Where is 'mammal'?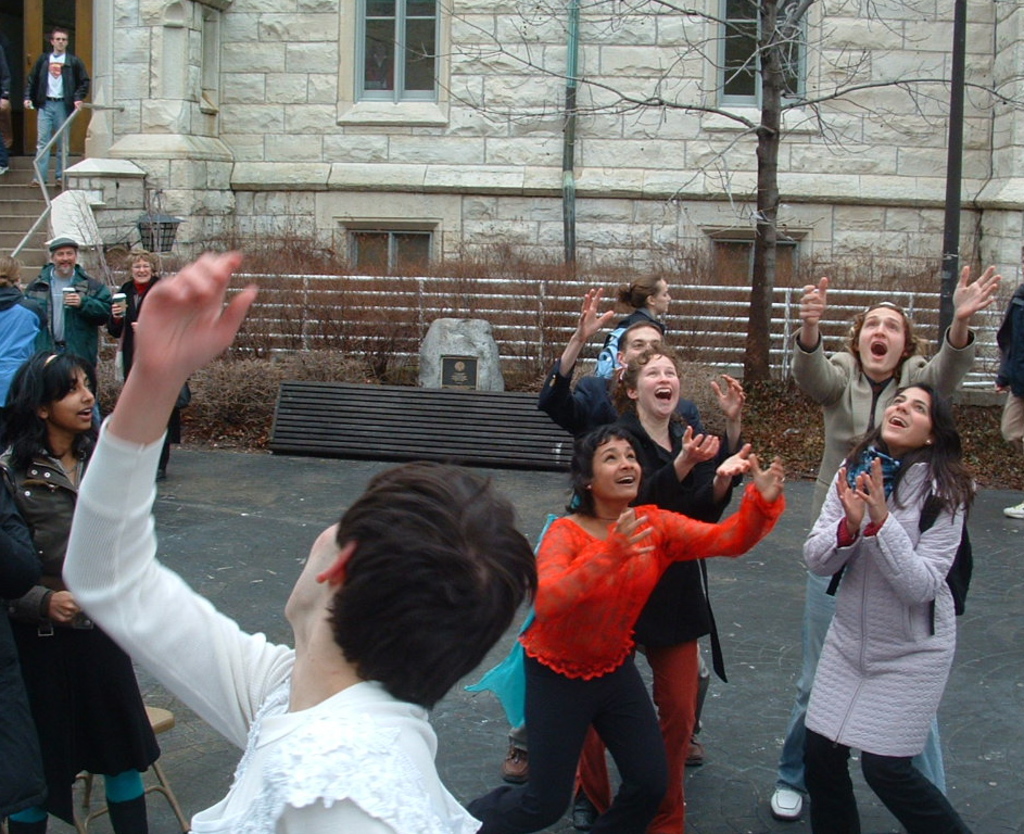
[0, 346, 156, 833].
